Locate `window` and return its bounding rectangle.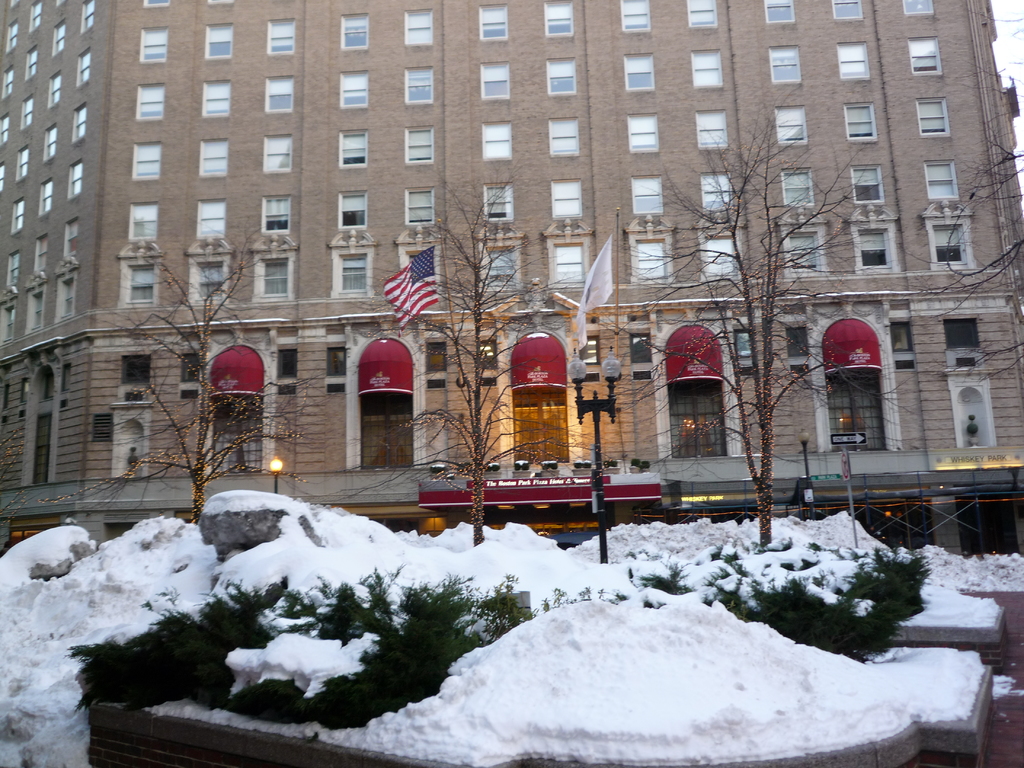
rect(694, 108, 731, 149).
